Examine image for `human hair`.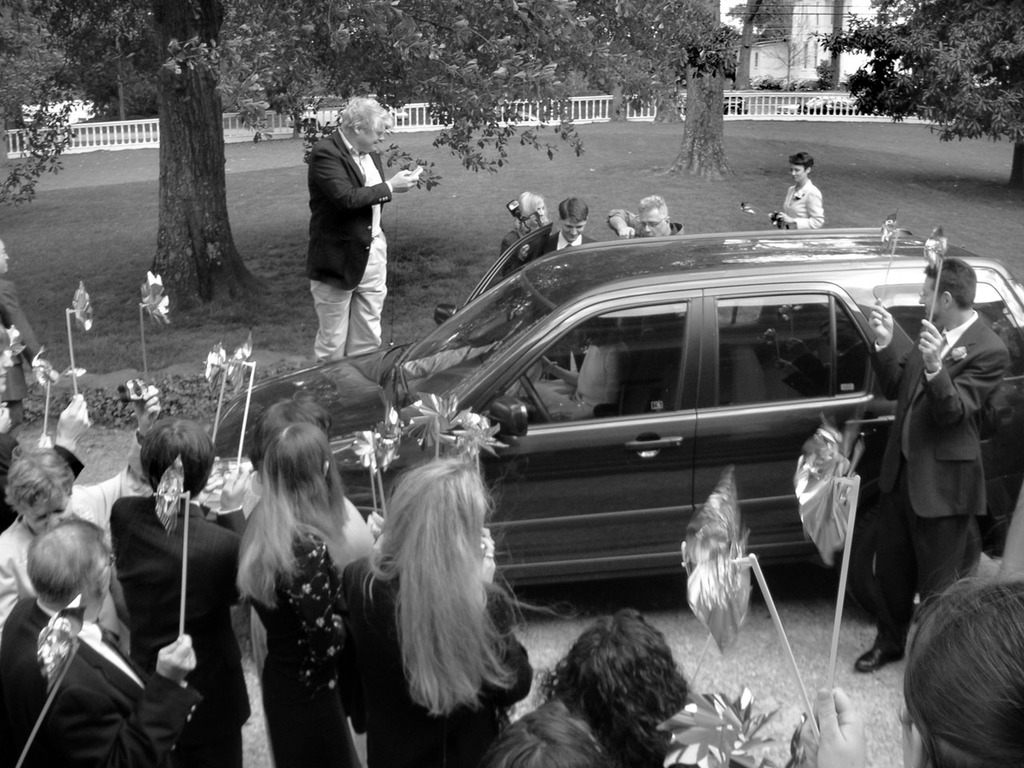
Examination result: detection(791, 146, 813, 172).
